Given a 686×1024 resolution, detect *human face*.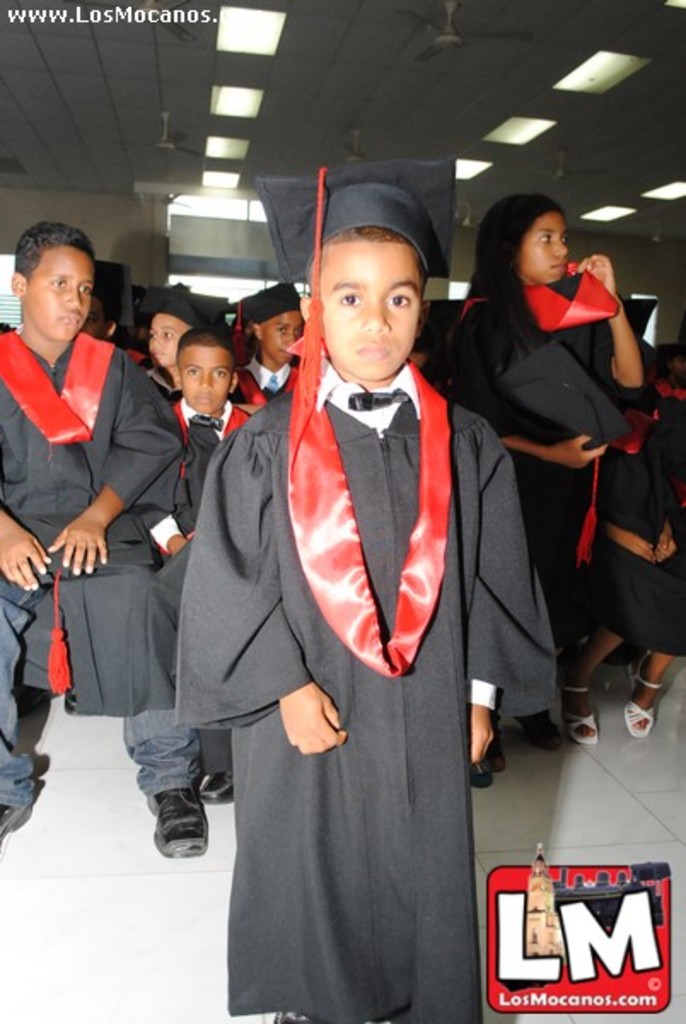
(x1=519, y1=207, x2=570, y2=282).
